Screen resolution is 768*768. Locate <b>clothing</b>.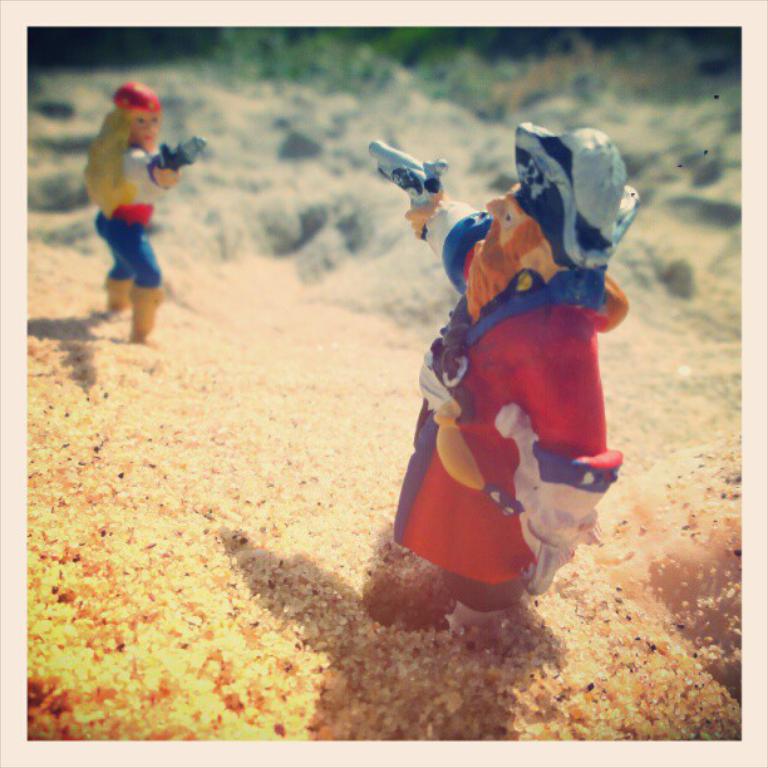
bbox(94, 149, 171, 290).
